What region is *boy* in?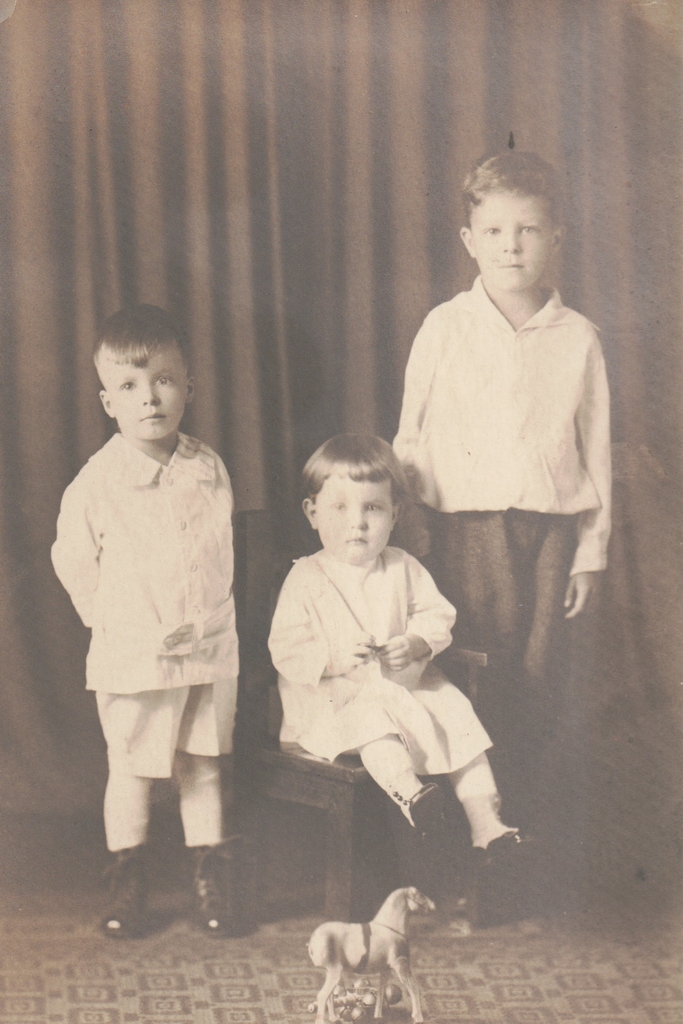
(378, 150, 595, 820).
